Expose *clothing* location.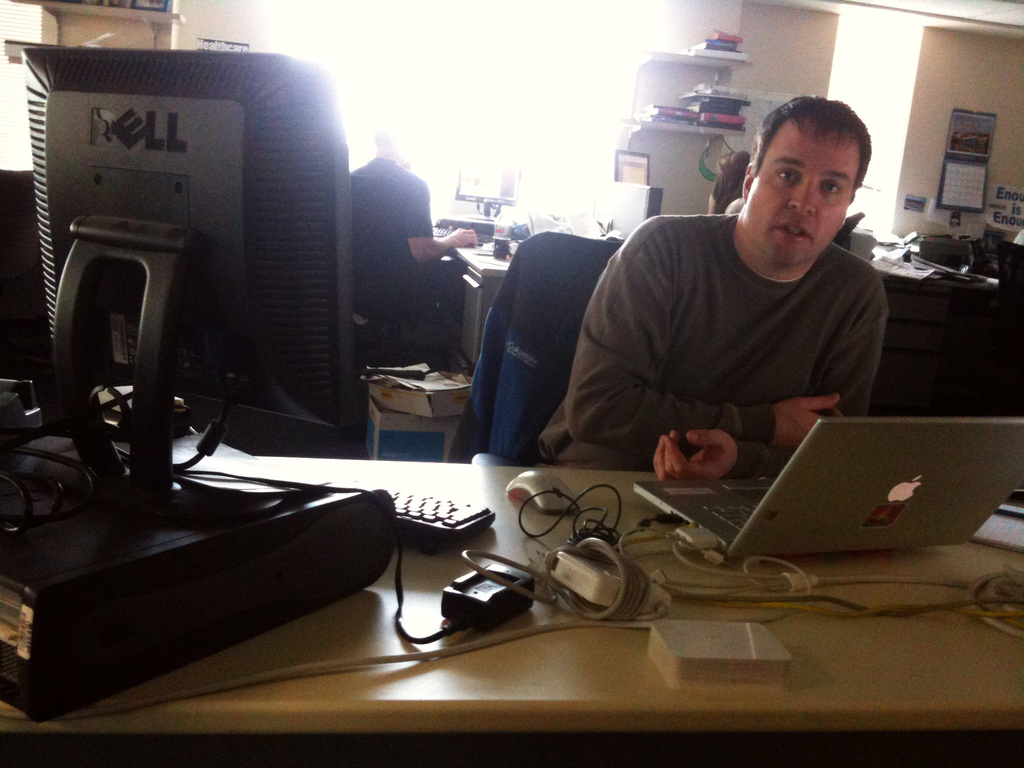
Exposed at [526,165,931,479].
